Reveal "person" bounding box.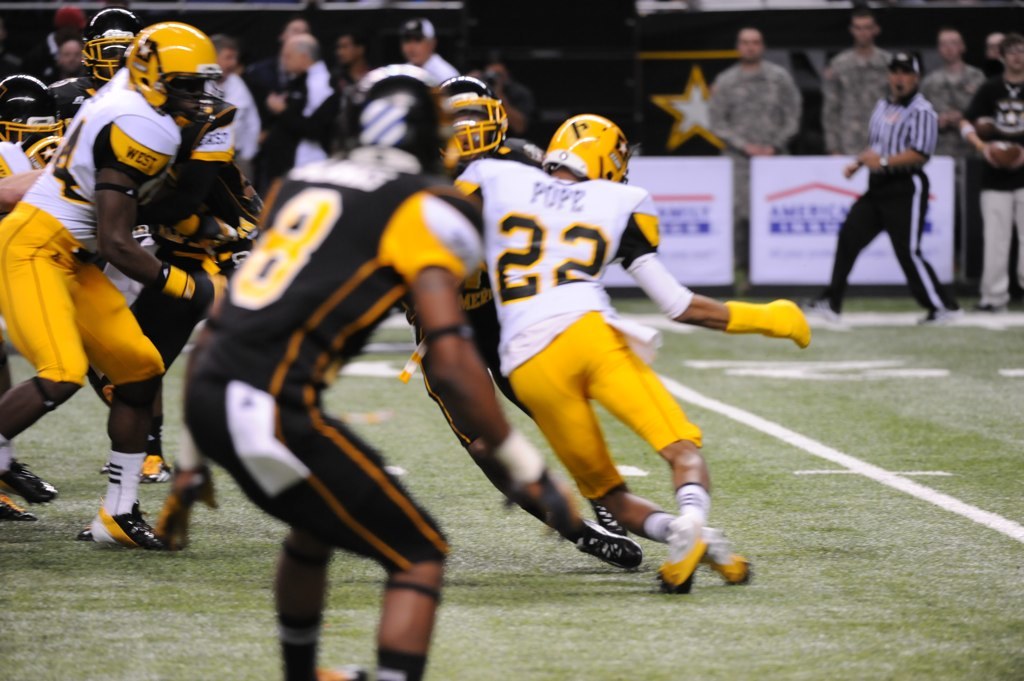
Revealed: bbox=(792, 55, 956, 320).
